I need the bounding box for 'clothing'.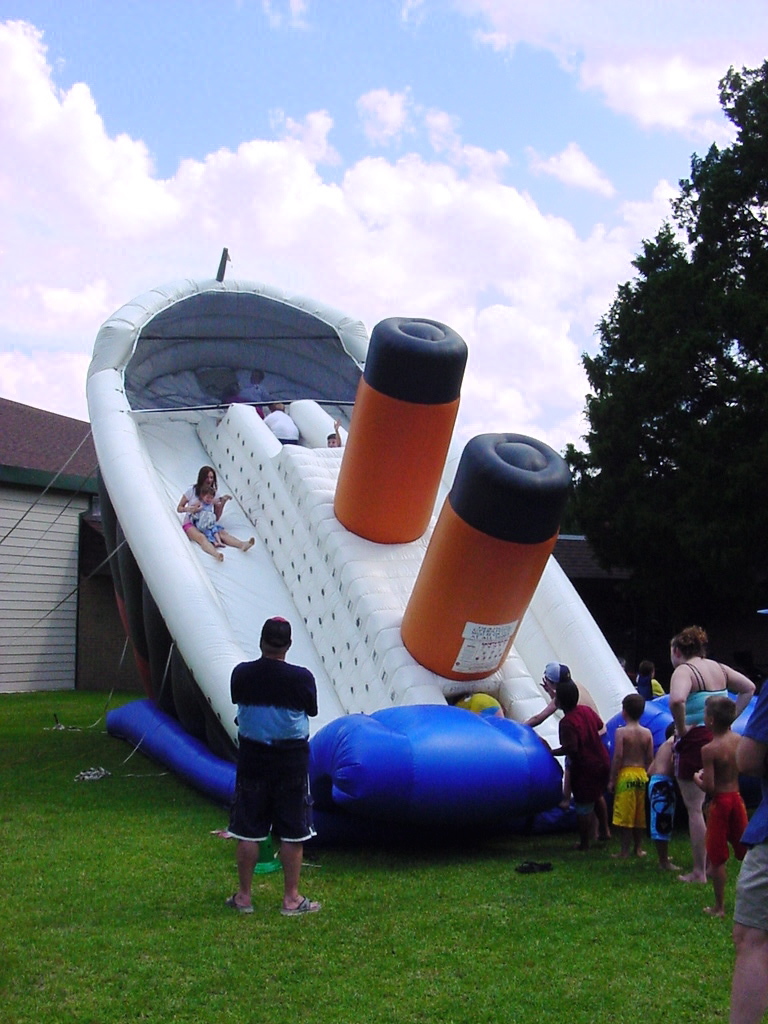
Here it is: locate(724, 673, 767, 930).
